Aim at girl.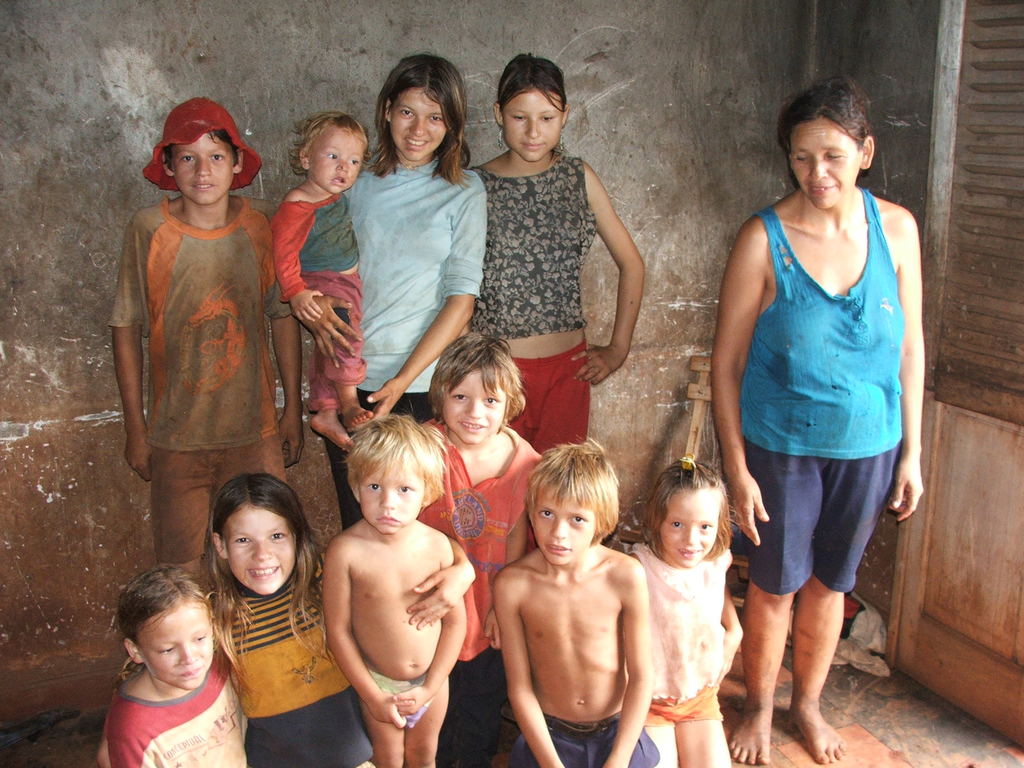
Aimed at bbox=[625, 449, 744, 767].
